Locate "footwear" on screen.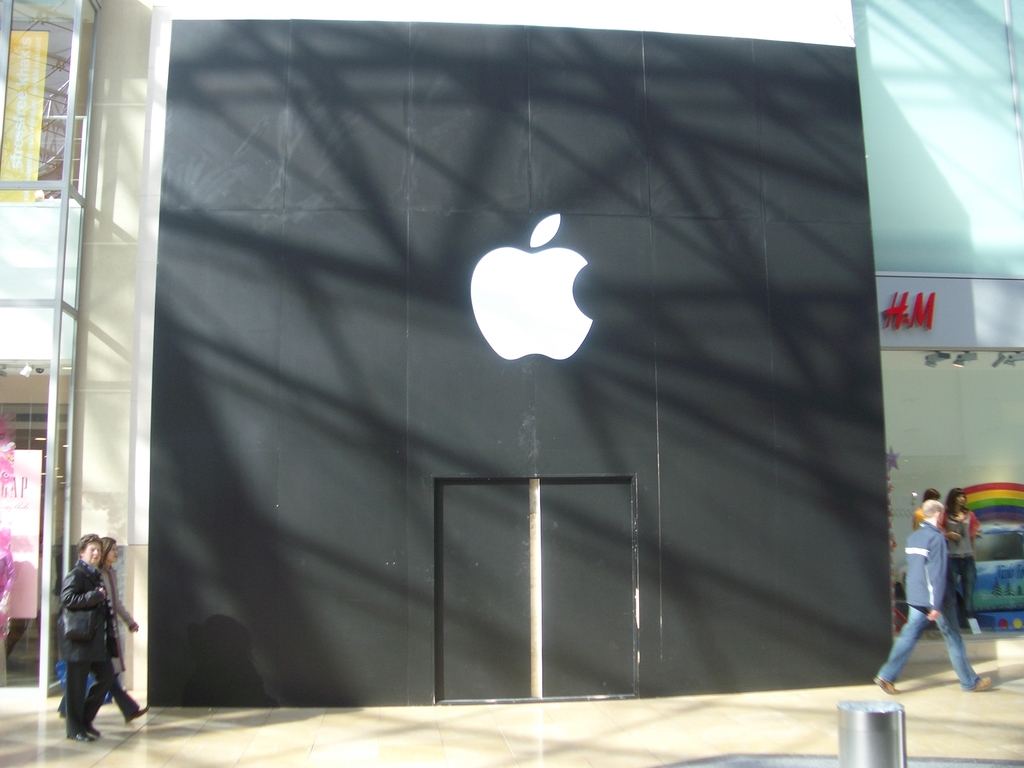
On screen at <region>65, 733, 95, 744</region>.
